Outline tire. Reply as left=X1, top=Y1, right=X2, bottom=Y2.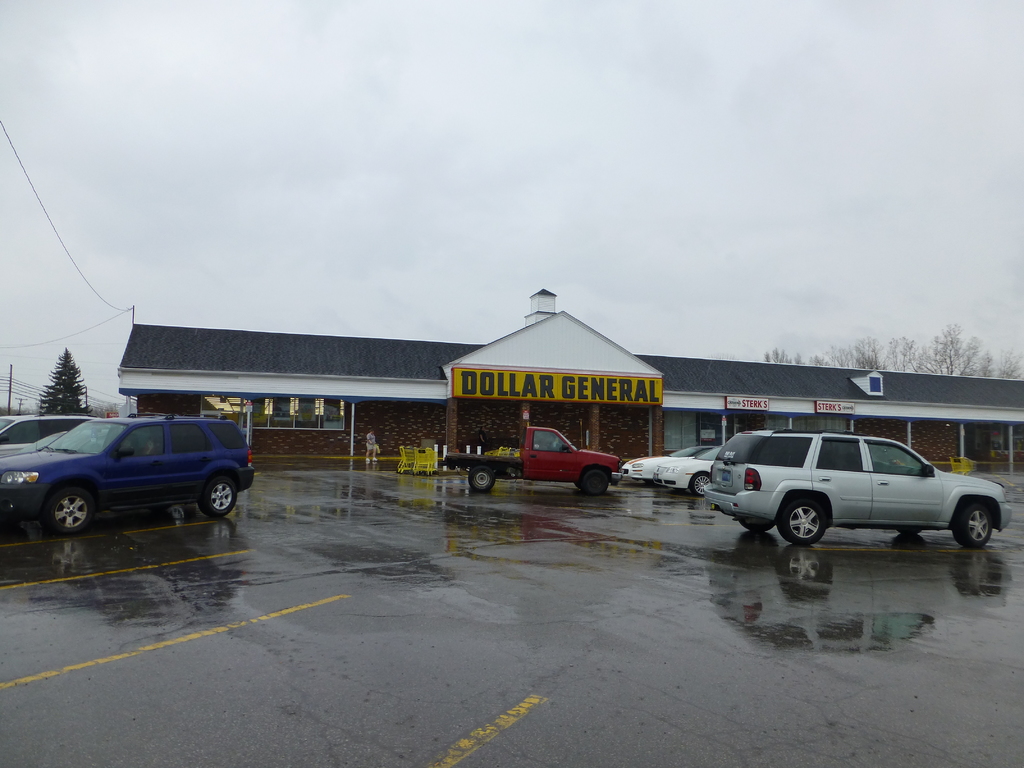
left=578, top=463, right=607, bottom=494.
